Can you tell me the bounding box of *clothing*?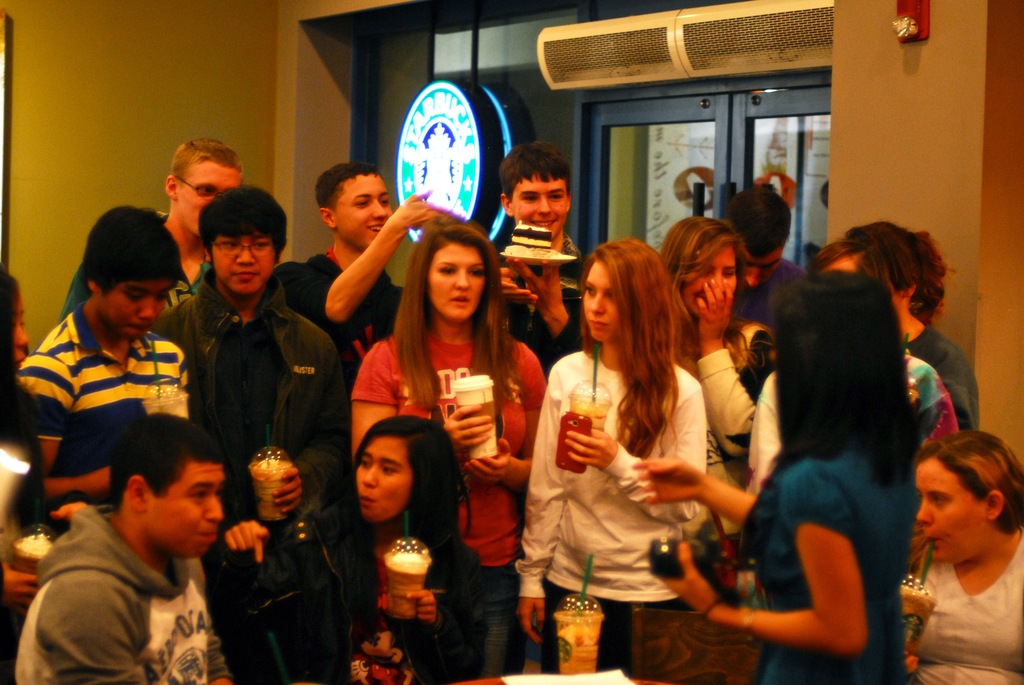
678, 316, 769, 544.
